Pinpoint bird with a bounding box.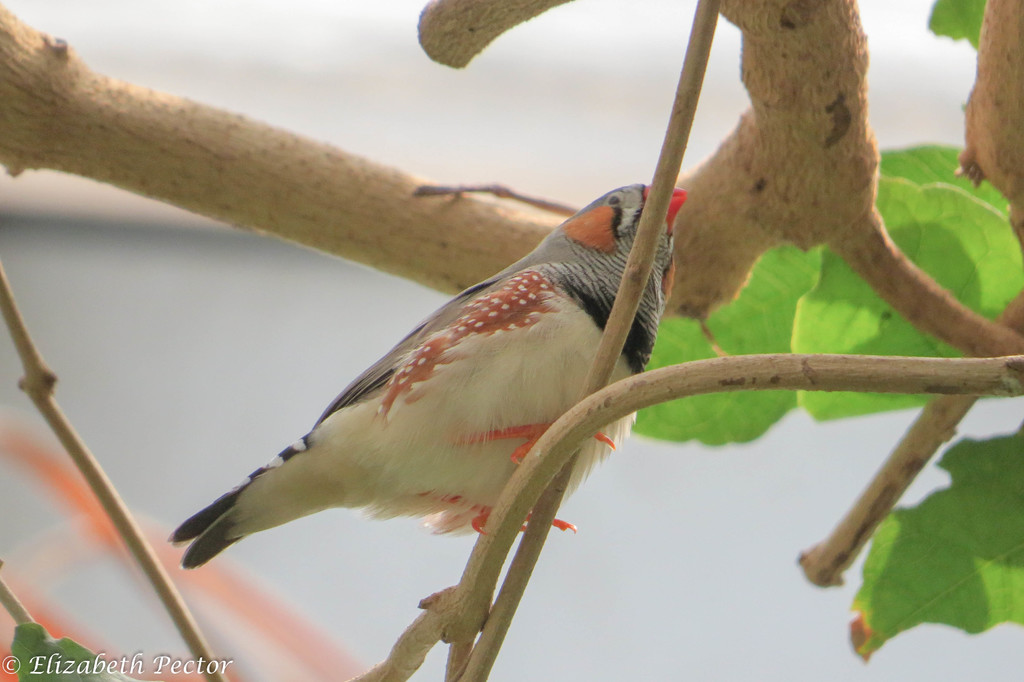
173:174:689:597.
